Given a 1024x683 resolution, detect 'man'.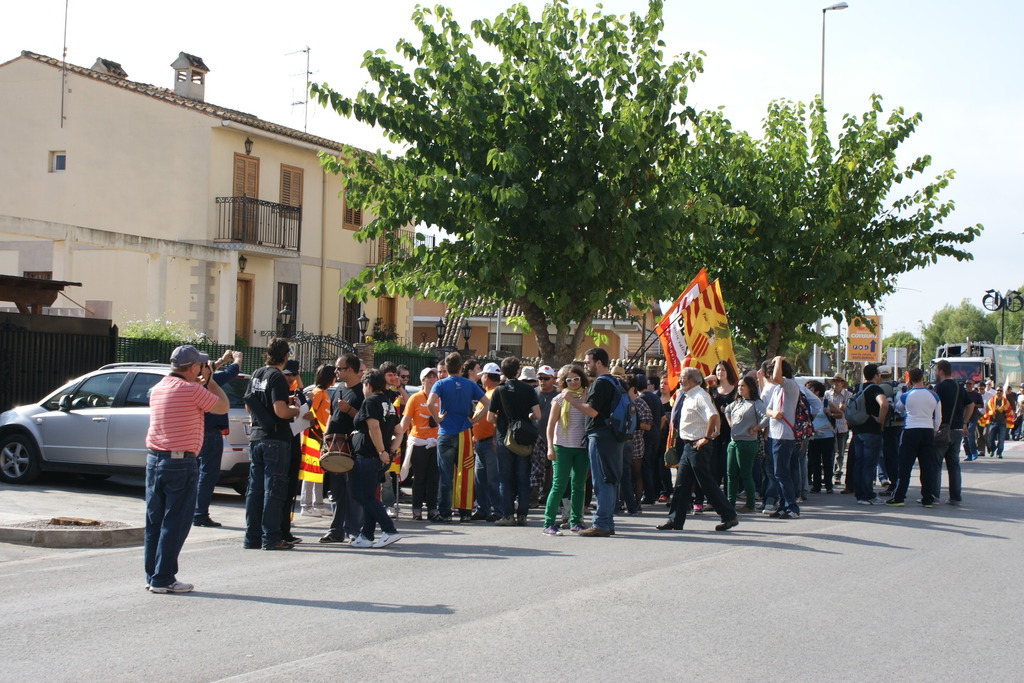
(left=426, top=348, right=490, bottom=522).
